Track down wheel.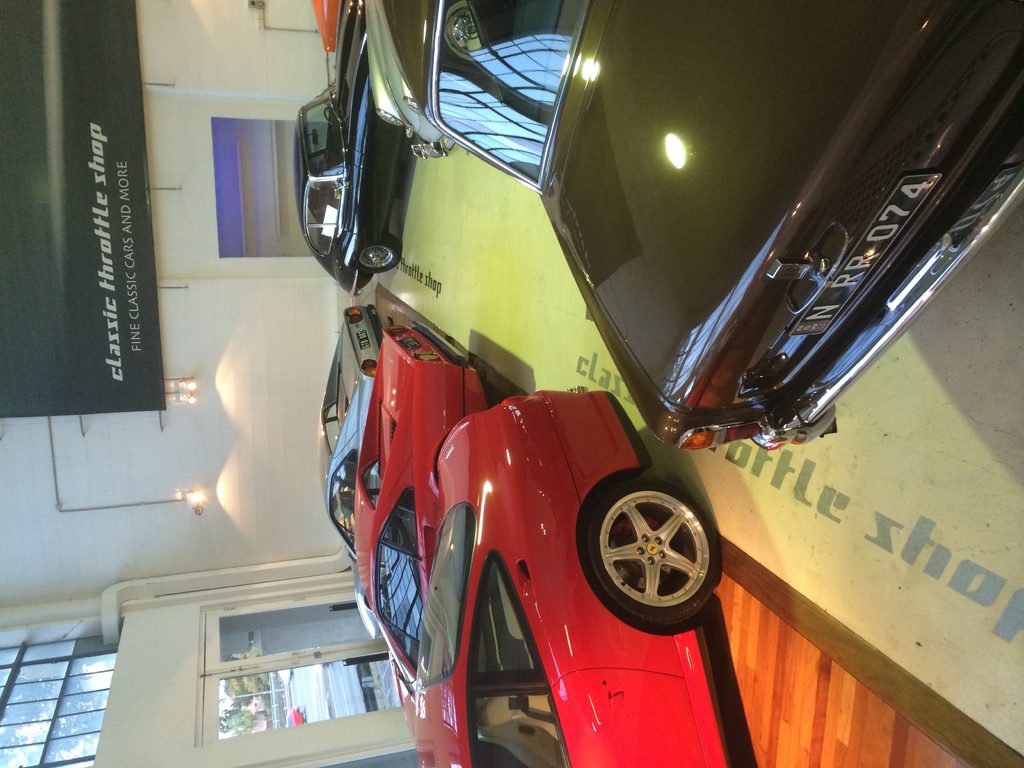
Tracked to <region>580, 481, 712, 664</region>.
